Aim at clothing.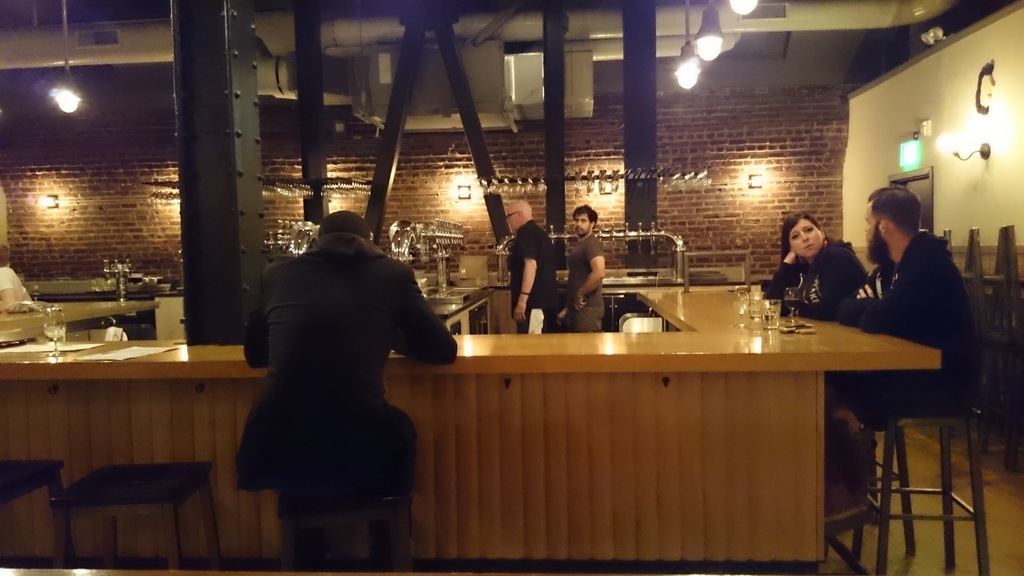
Aimed at (x1=763, y1=236, x2=863, y2=322).
